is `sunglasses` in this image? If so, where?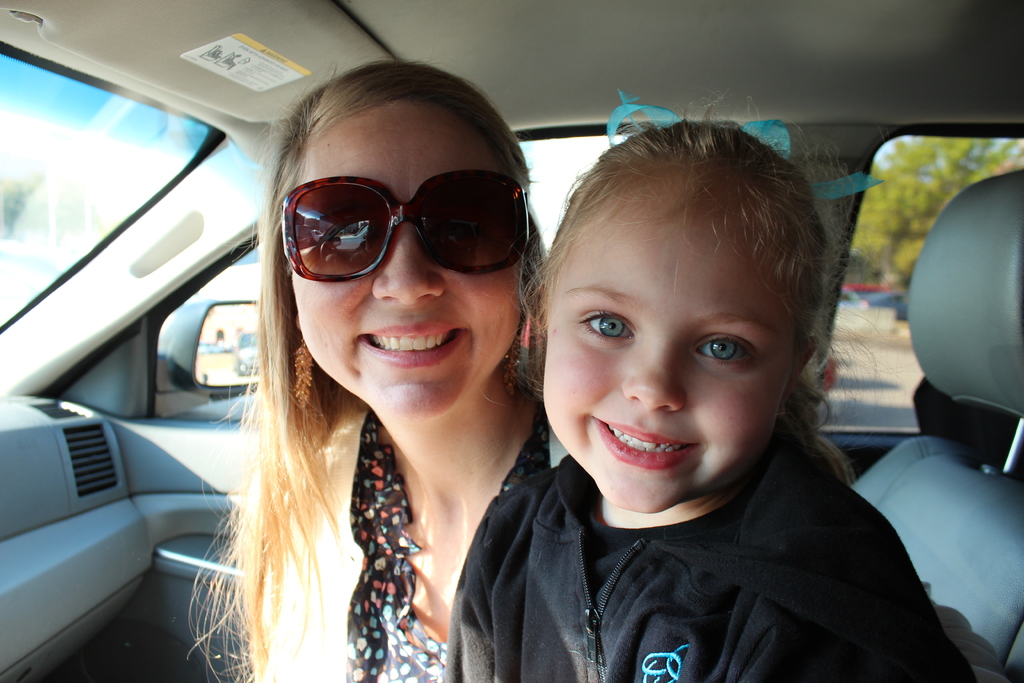
Yes, at Rect(282, 168, 531, 283).
